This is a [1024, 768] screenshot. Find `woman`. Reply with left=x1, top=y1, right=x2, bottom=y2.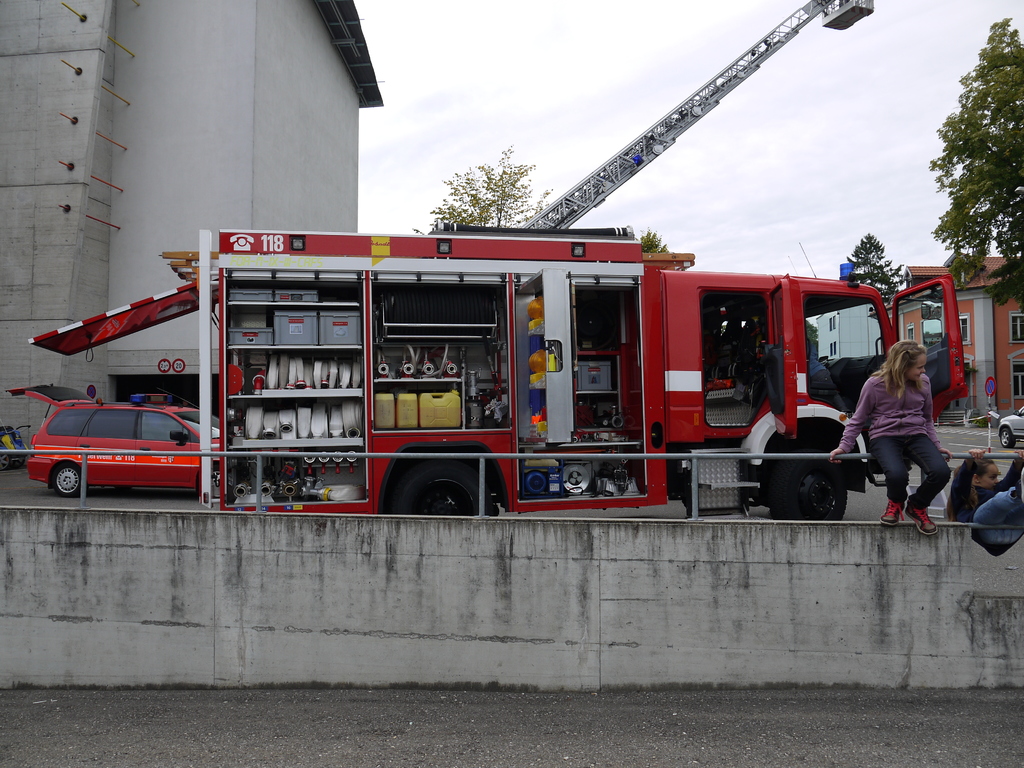
left=806, top=339, right=833, bottom=385.
